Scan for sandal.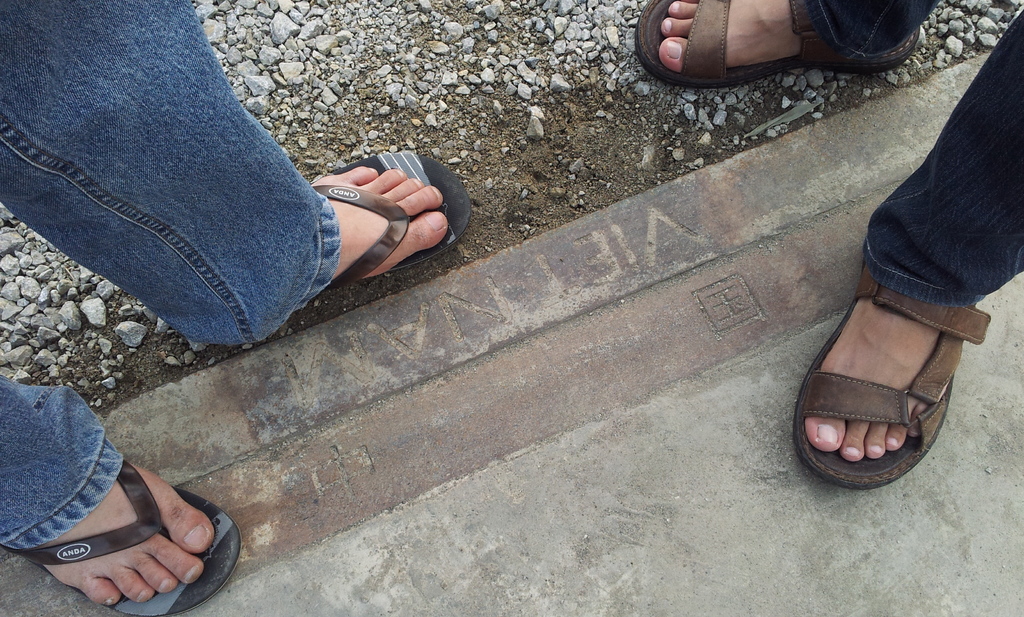
Scan result: x1=635, y1=1, x2=917, y2=92.
